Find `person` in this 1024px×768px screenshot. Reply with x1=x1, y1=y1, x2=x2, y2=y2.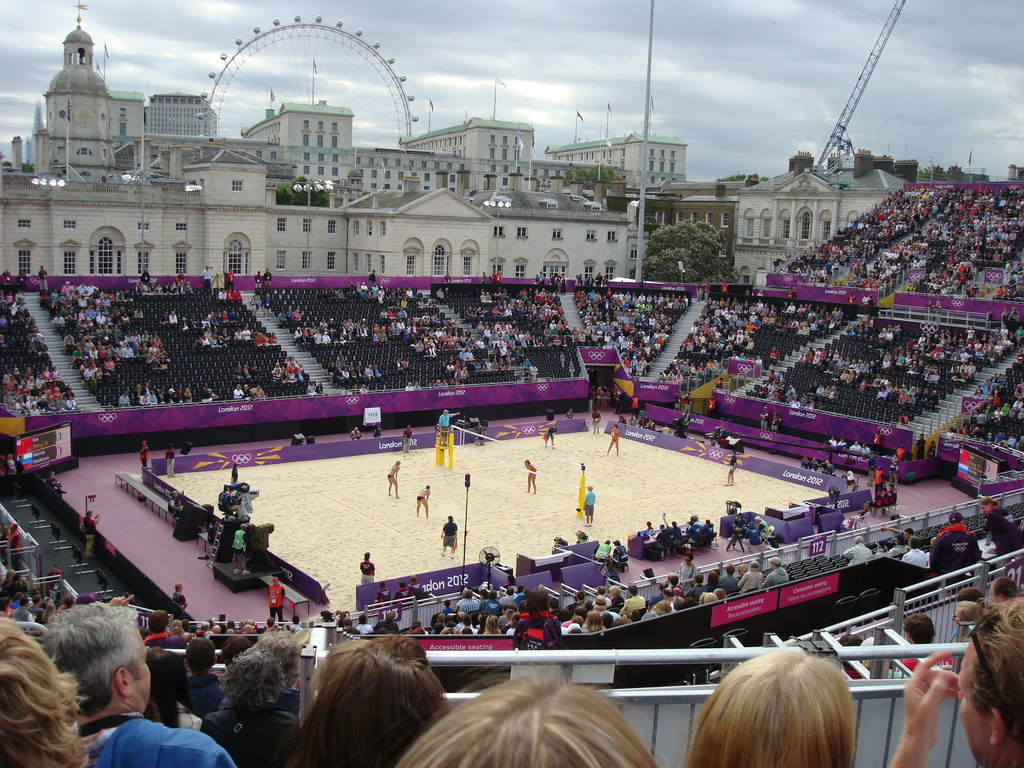
x1=387, y1=461, x2=401, y2=500.
